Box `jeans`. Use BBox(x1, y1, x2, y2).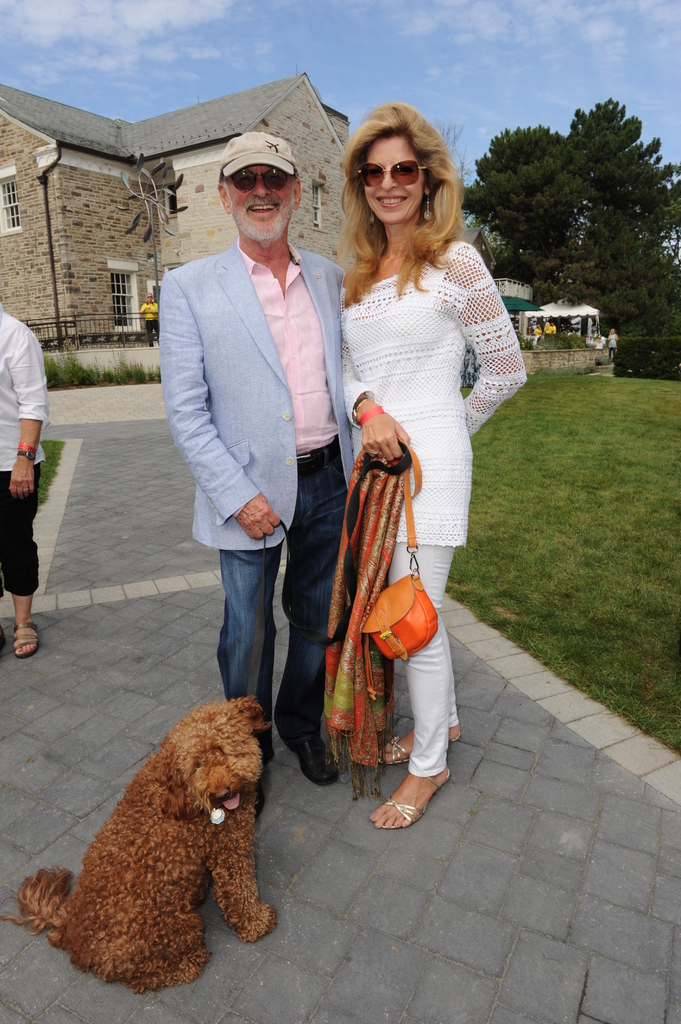
BBox(182, 466, 337, 758).
